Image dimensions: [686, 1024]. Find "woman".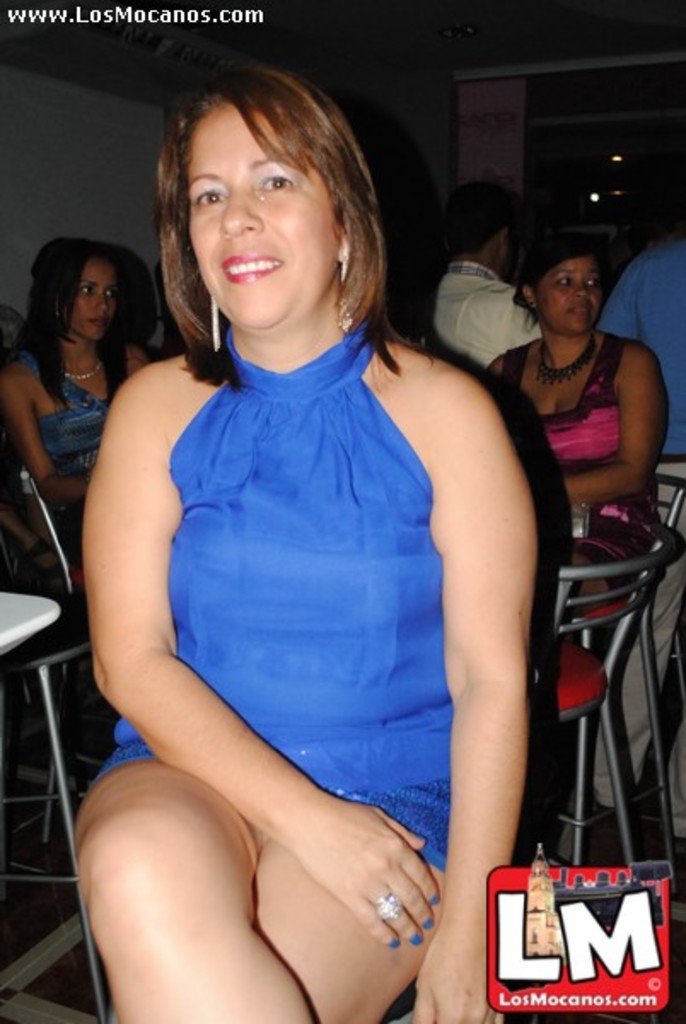
x1=474, y1=229, x2=669, y2=647.
